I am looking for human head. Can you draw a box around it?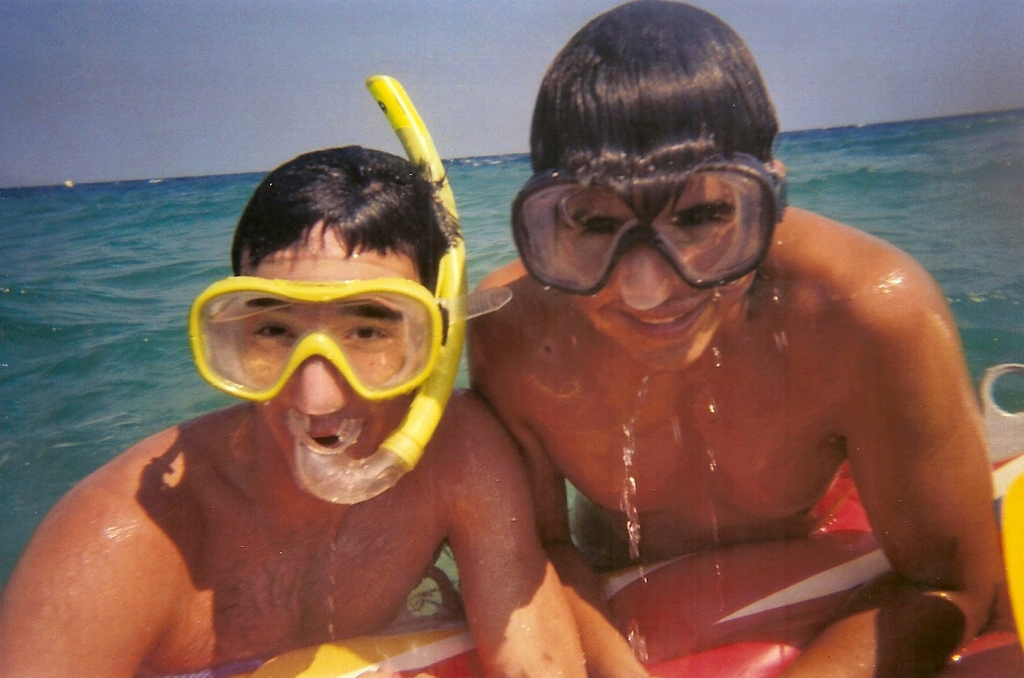
Sure, the bounding box is {"x1": 220, "y1": 151, "x2": 465, "y2": 495}.
